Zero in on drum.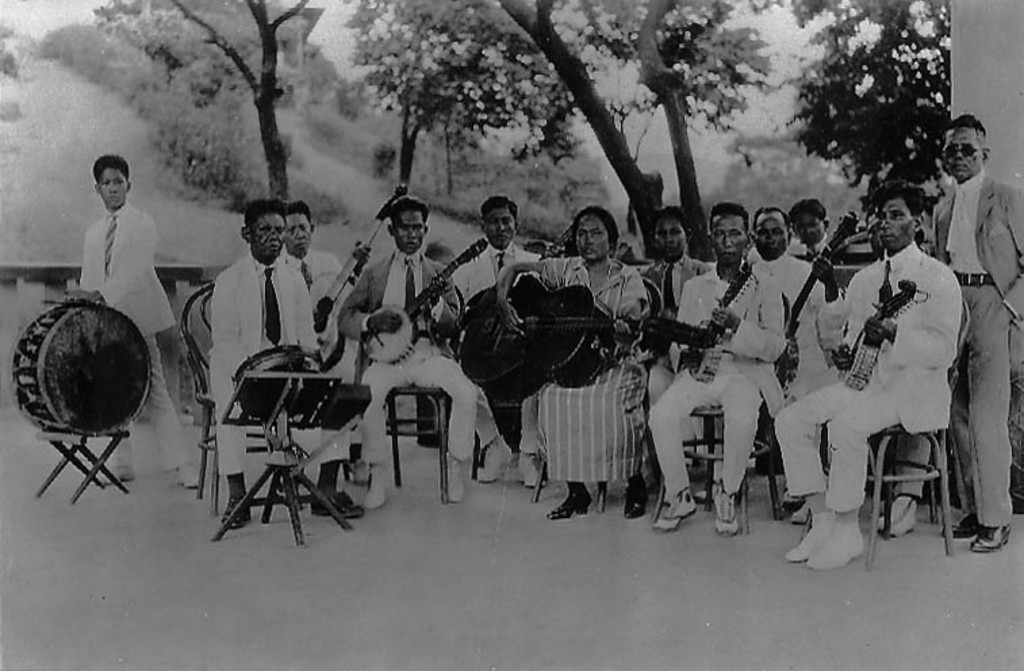
Zeroed in: pyautogui.locateOnScreen(234, 349, 326, 417).
